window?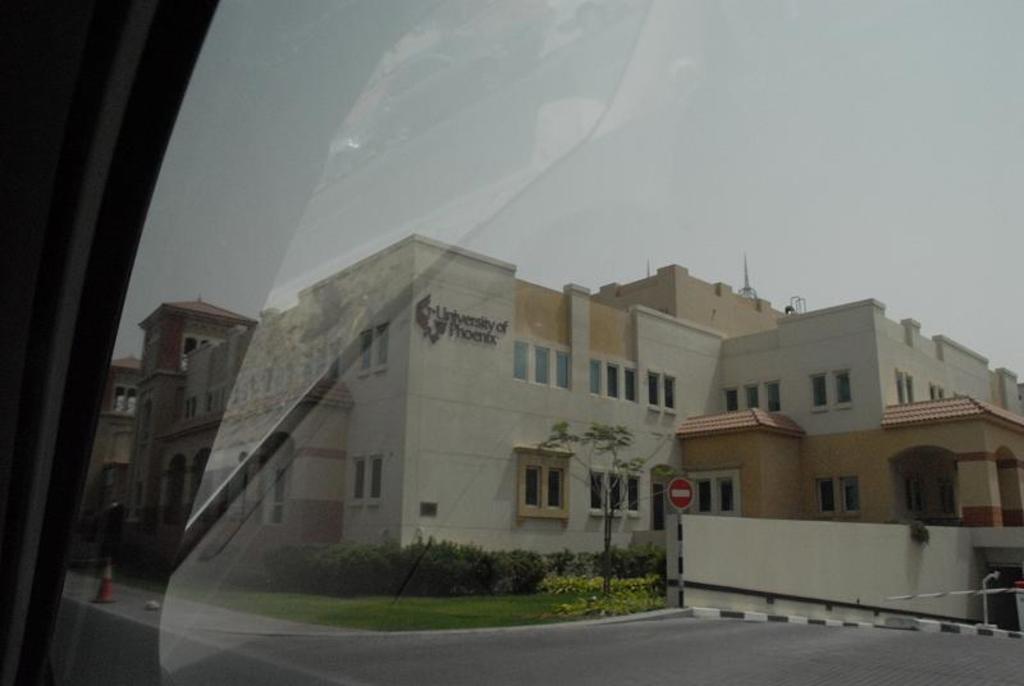
317:344:339:384
